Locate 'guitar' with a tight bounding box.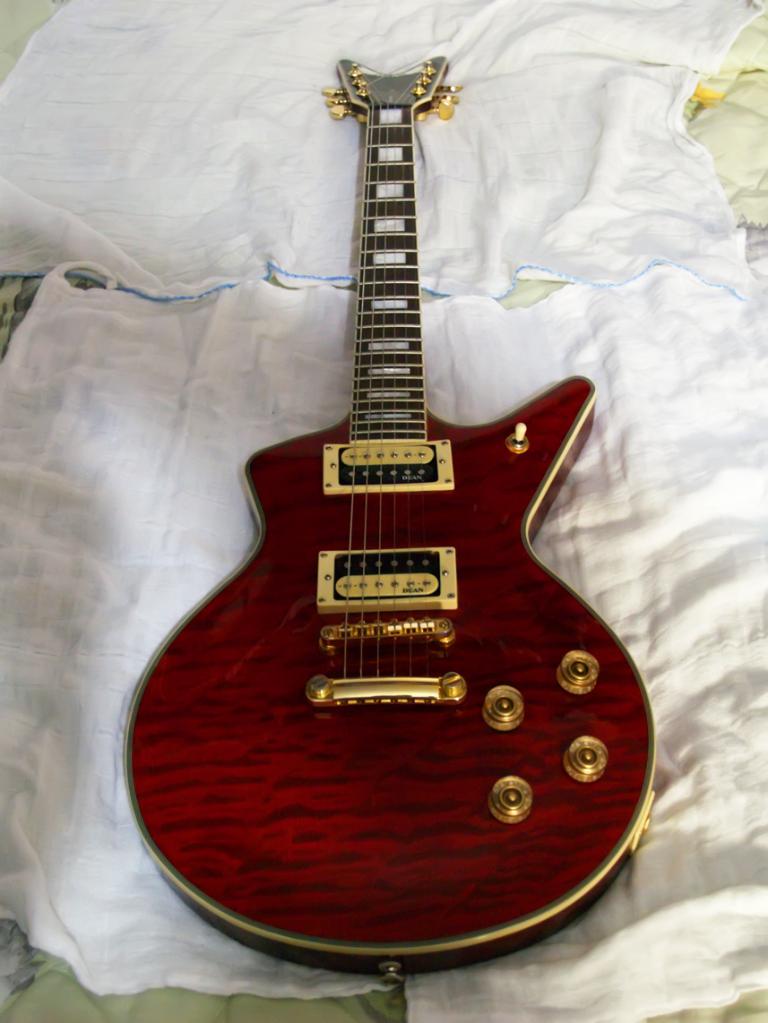
region(117, 38, 650, 967).
